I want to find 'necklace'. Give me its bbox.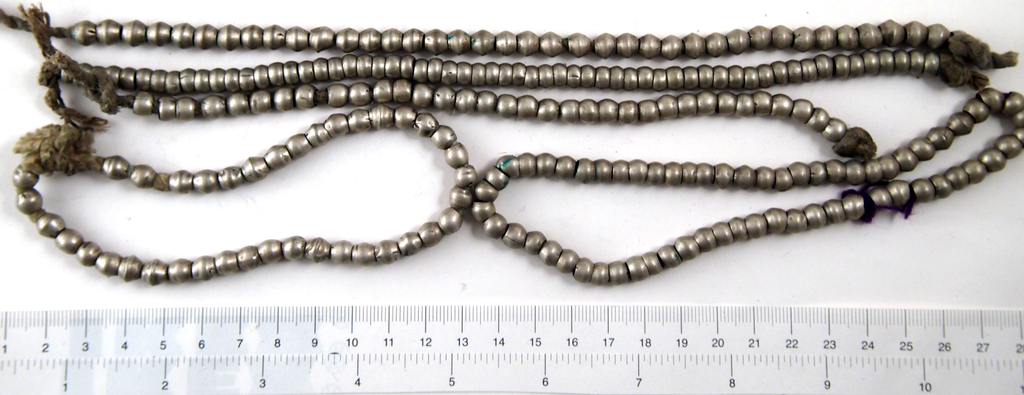
Rect(69, 0, 959, 298).
